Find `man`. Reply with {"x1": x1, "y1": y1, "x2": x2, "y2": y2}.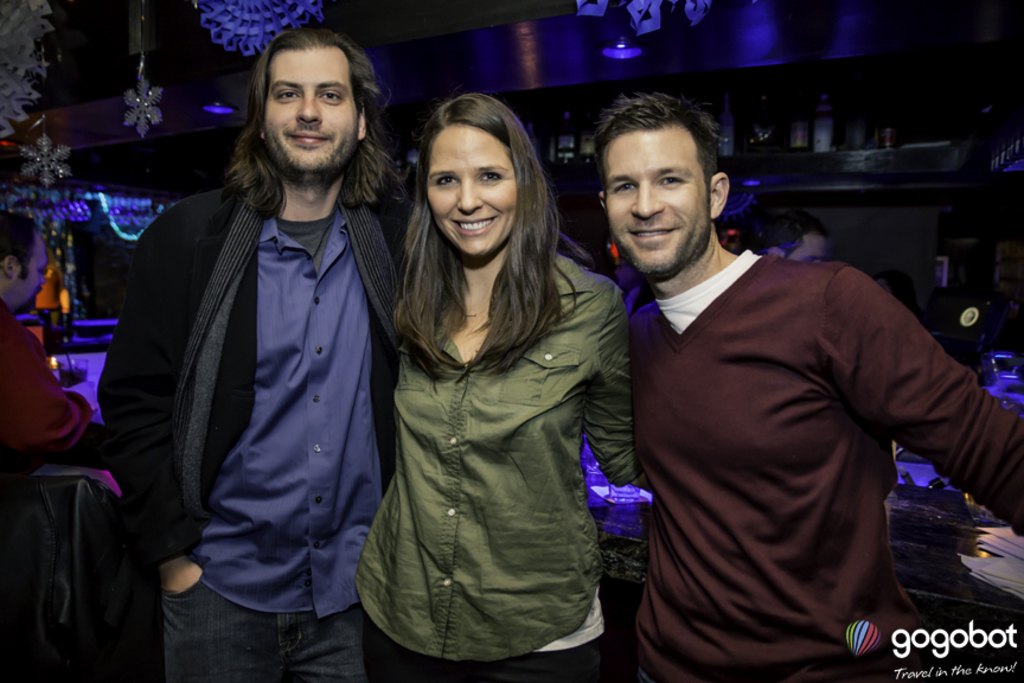
{"x1": 0, "y1": 212, "x2": 103, "y2": 484}.
